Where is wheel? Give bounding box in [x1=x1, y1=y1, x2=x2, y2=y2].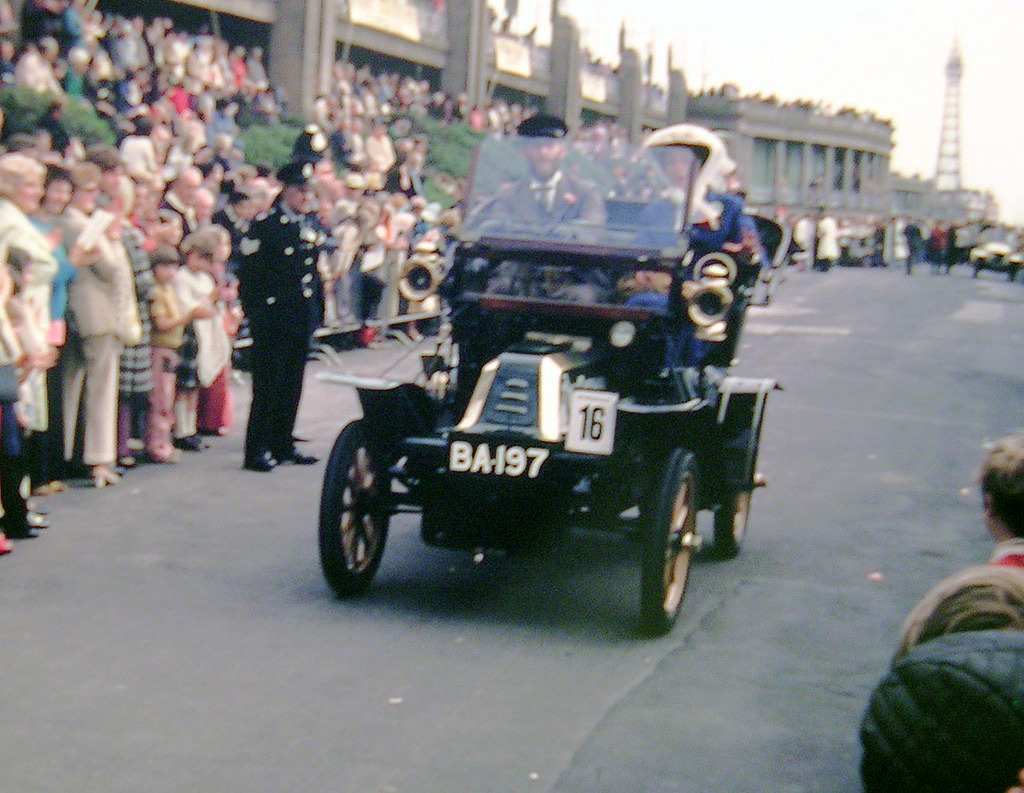
[x1=319, y1=415, x2=400, y2=593].
